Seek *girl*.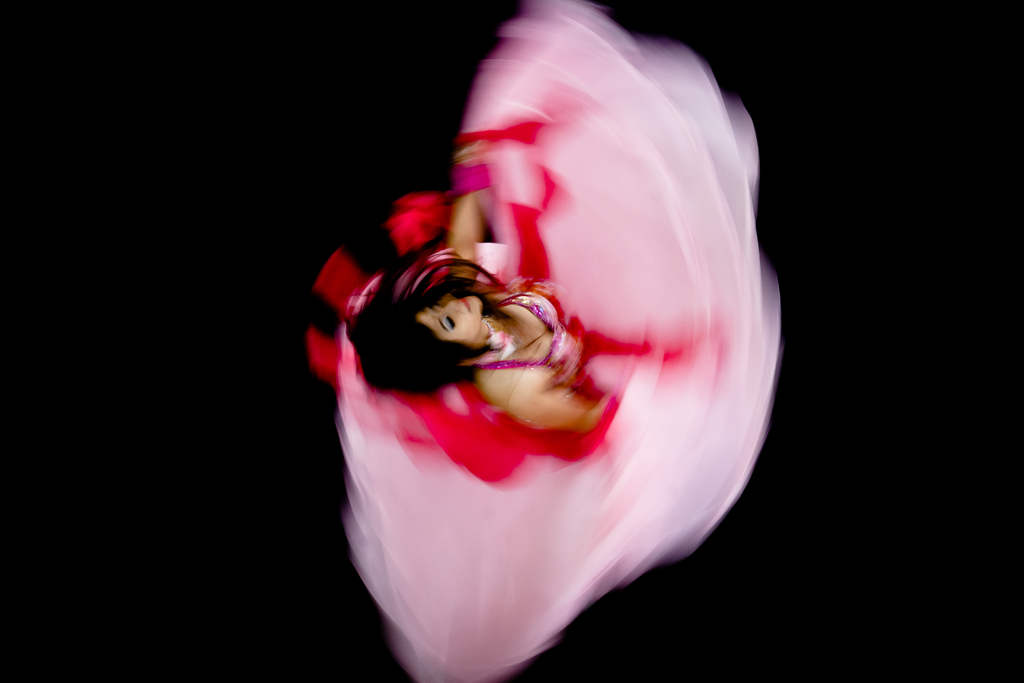
{"left": 307, "top": 0, "right": 781, "bottom": 682}.
